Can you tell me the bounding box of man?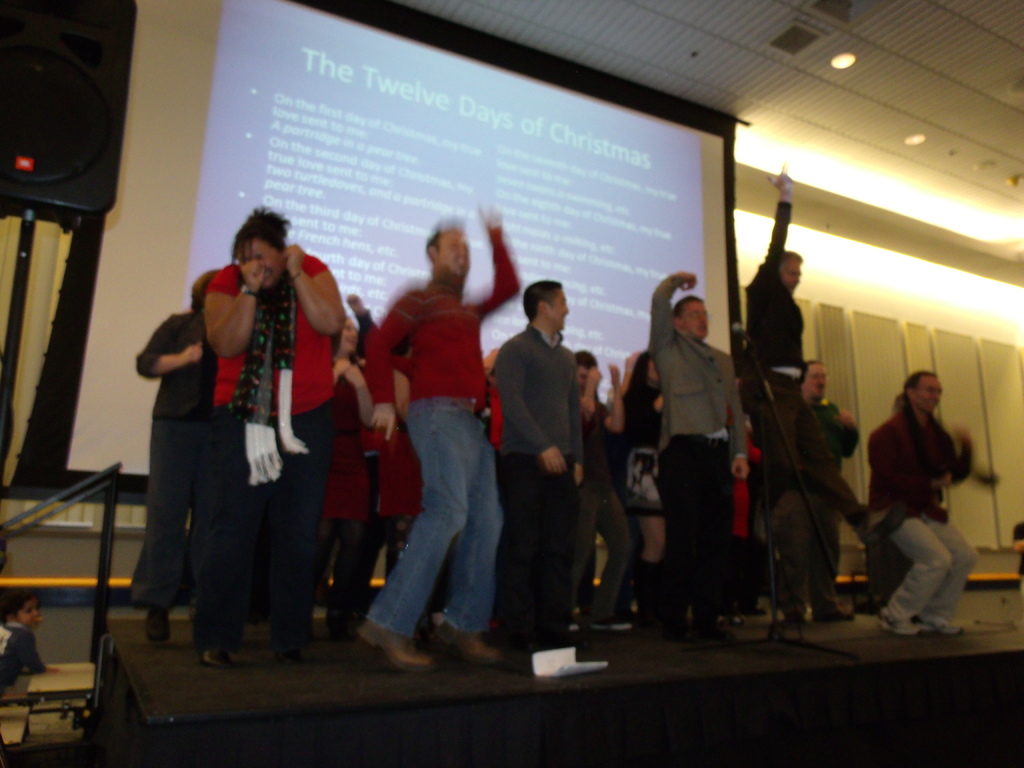
(493, 278, 586, 659).
